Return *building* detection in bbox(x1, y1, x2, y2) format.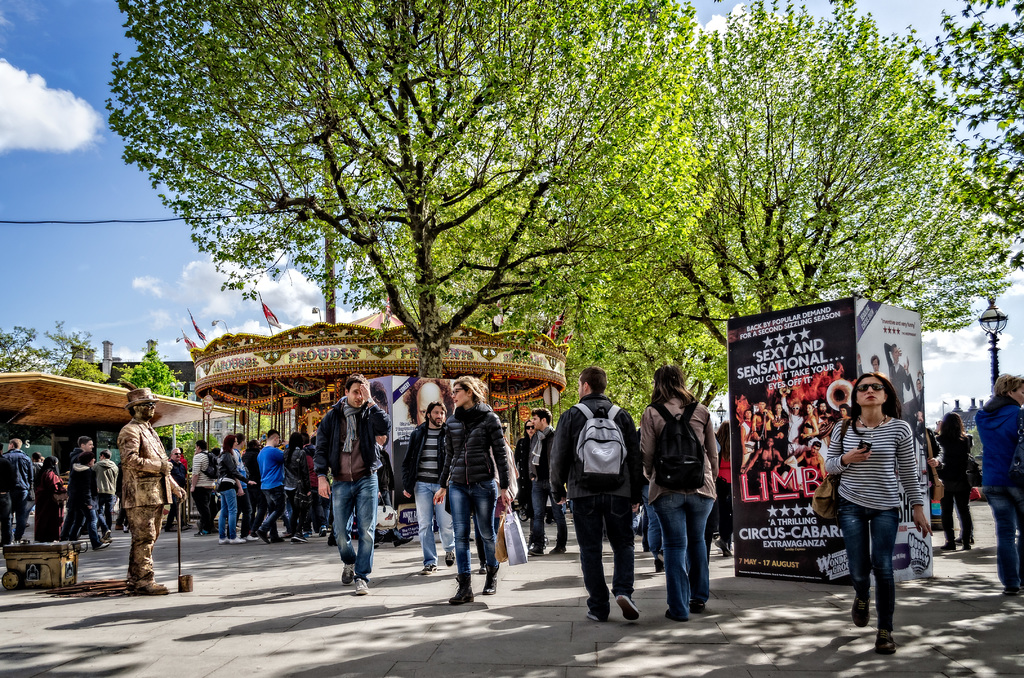
bbox(951, 399, 984, 433).
